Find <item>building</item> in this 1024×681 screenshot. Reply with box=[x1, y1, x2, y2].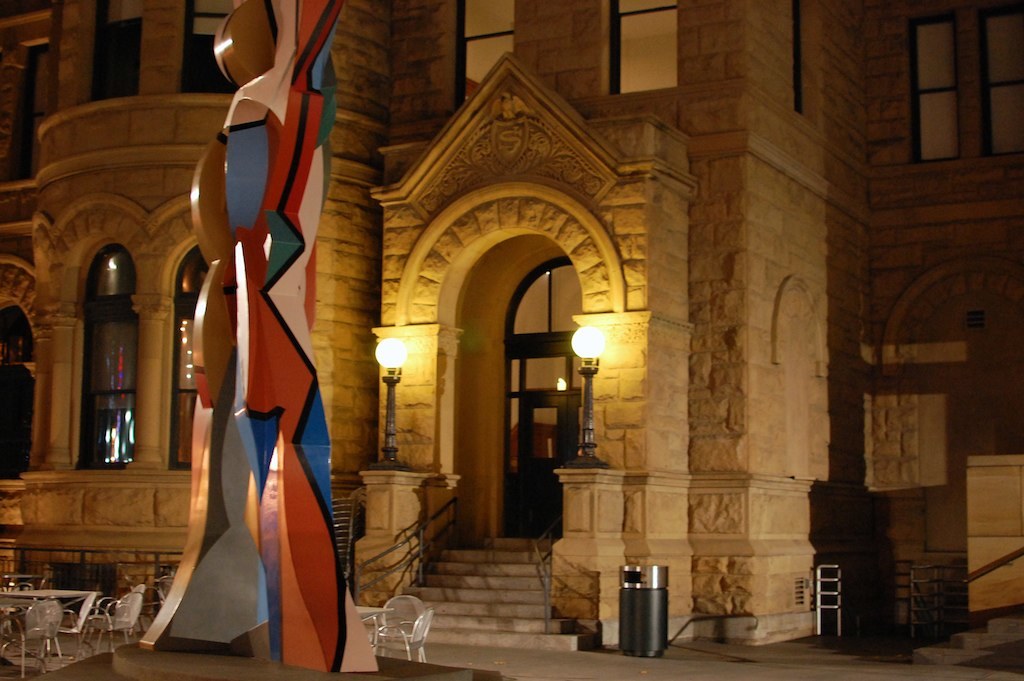
box=[0, 0, 1023, 664].
